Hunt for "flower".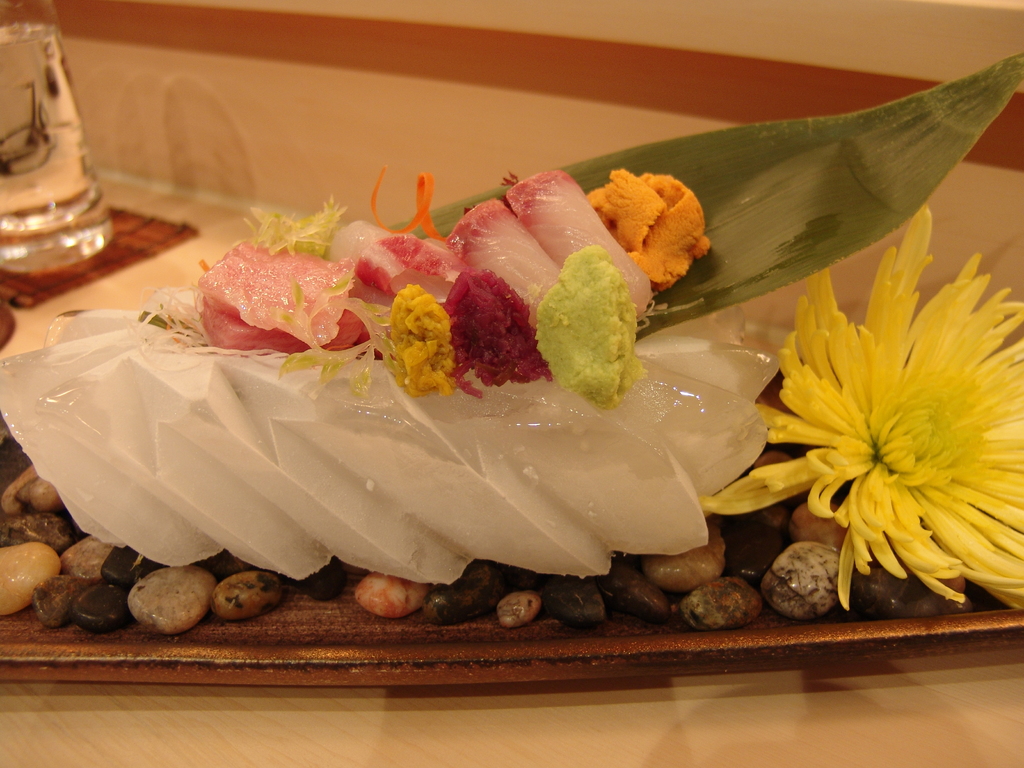
Hunted down at 703,204,1023,611.
